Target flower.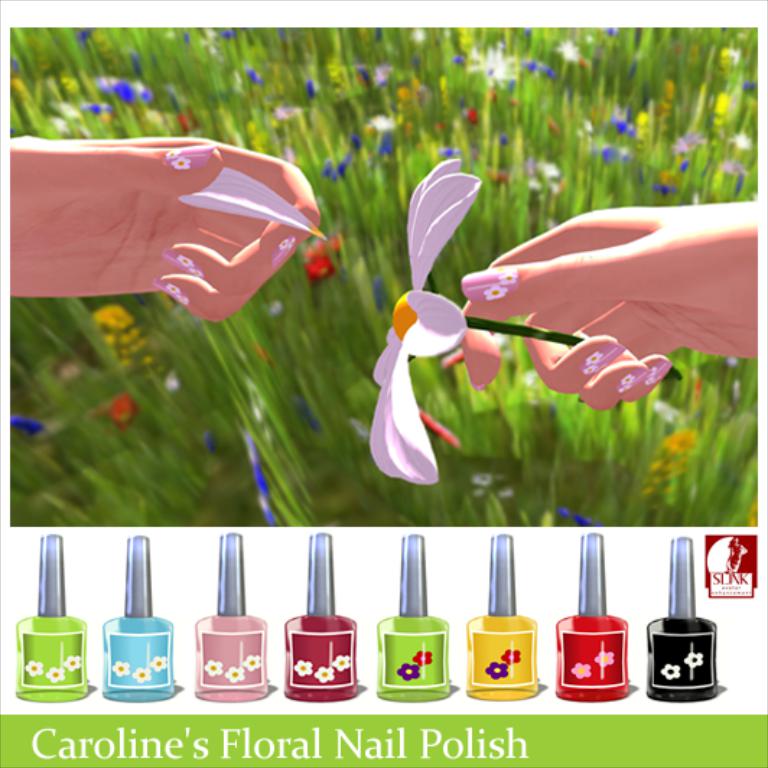
Target region: detection(208, 657, 219, 678).
